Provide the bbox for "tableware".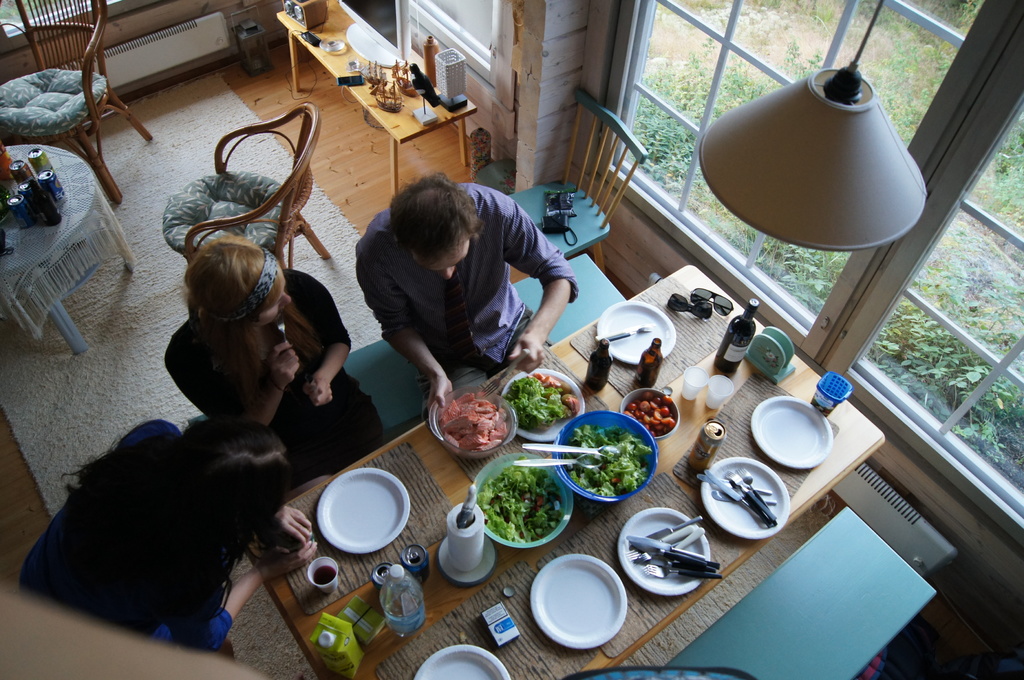
[x1=312, y1=465, x2=411, y2=554].
